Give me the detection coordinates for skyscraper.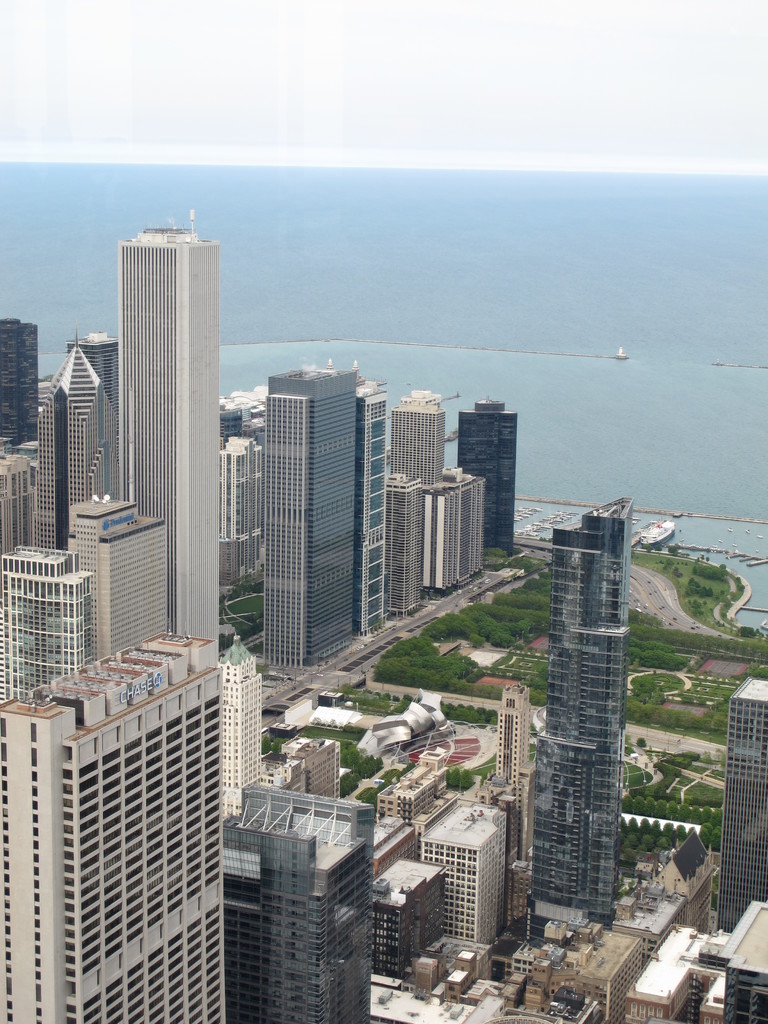
<box>520,498,630,930</box>.
